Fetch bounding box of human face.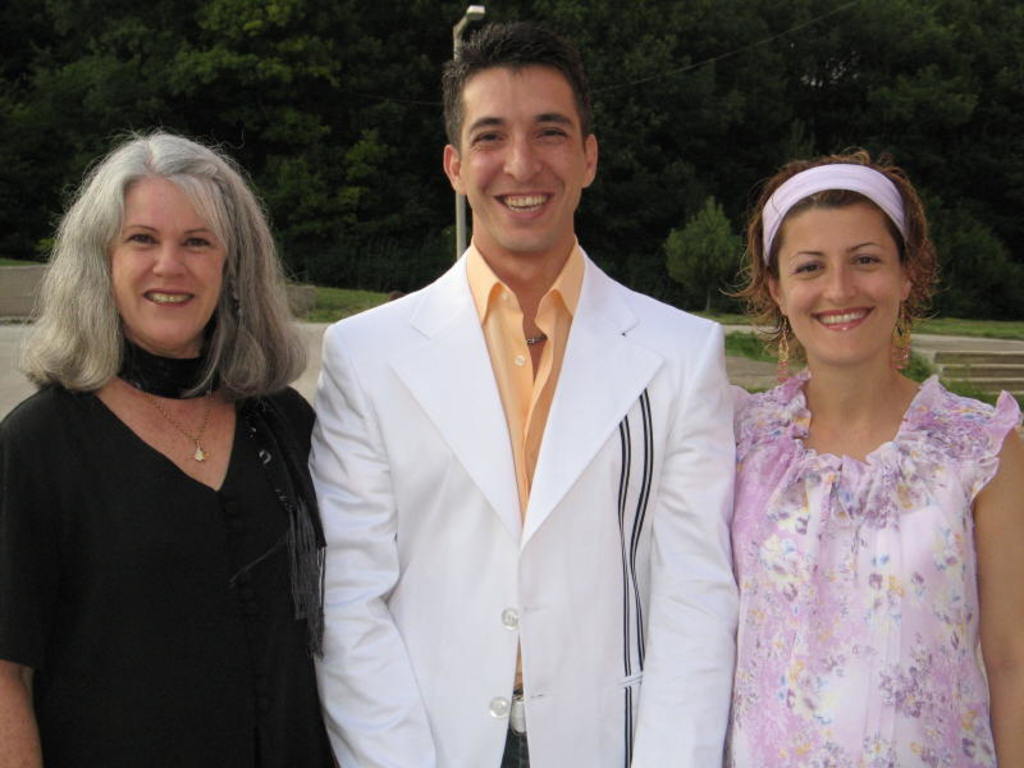
Bbox: select_region(786, 209, 899, 365).
